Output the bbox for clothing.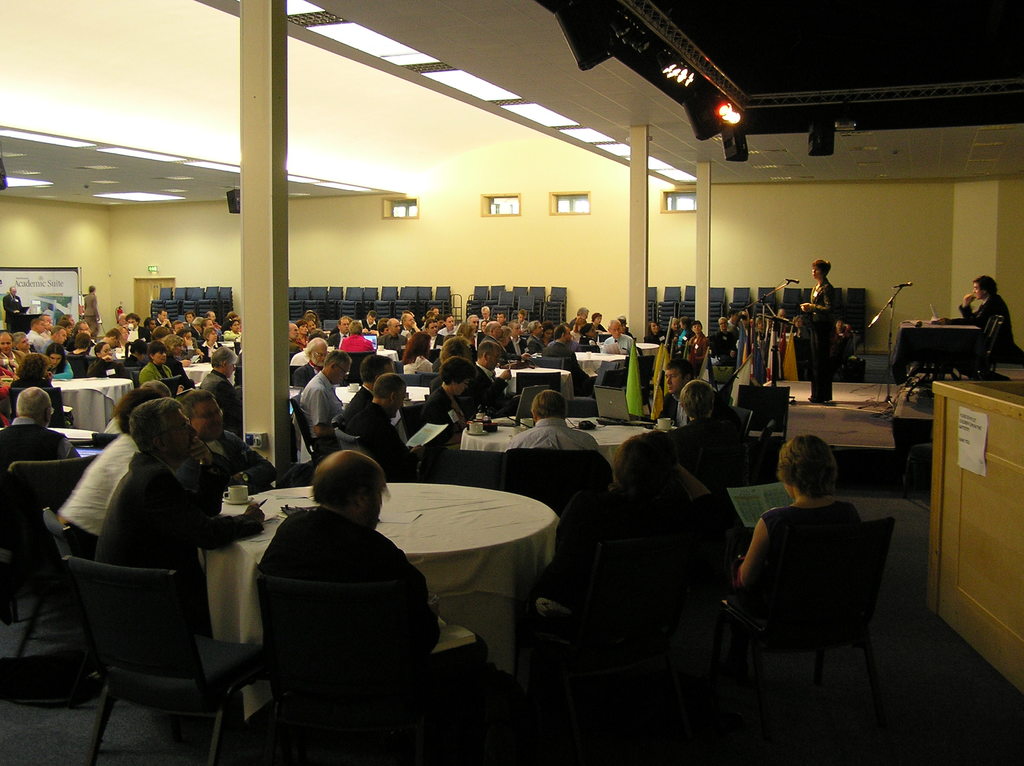
[458,364,511,426].
